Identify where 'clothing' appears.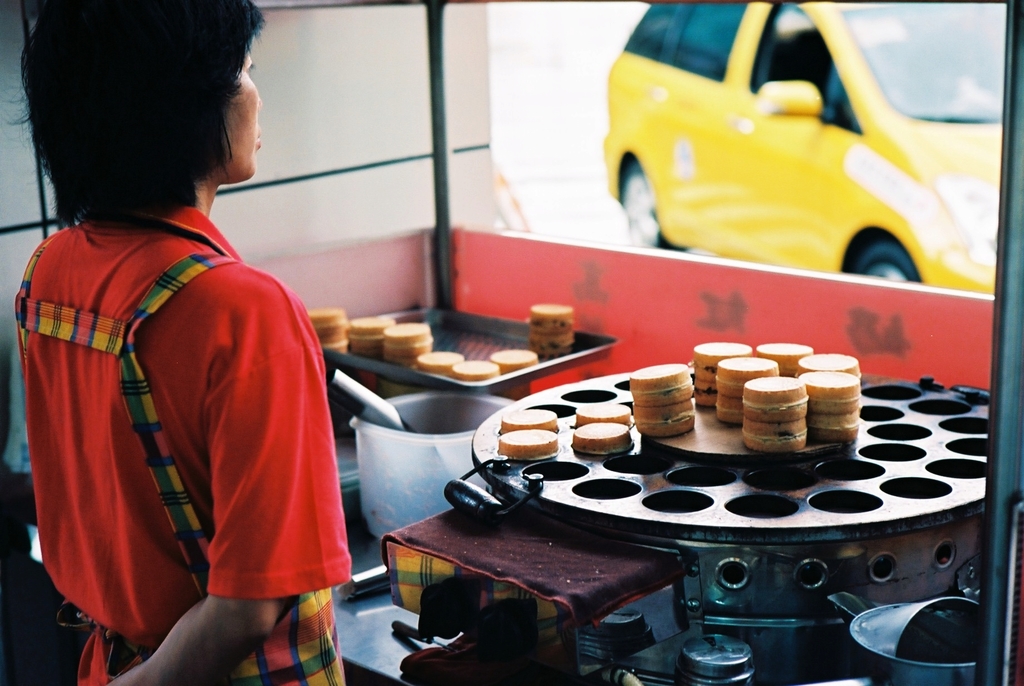
Appears at x1=34, y1=205, x2=317, y2=669.
